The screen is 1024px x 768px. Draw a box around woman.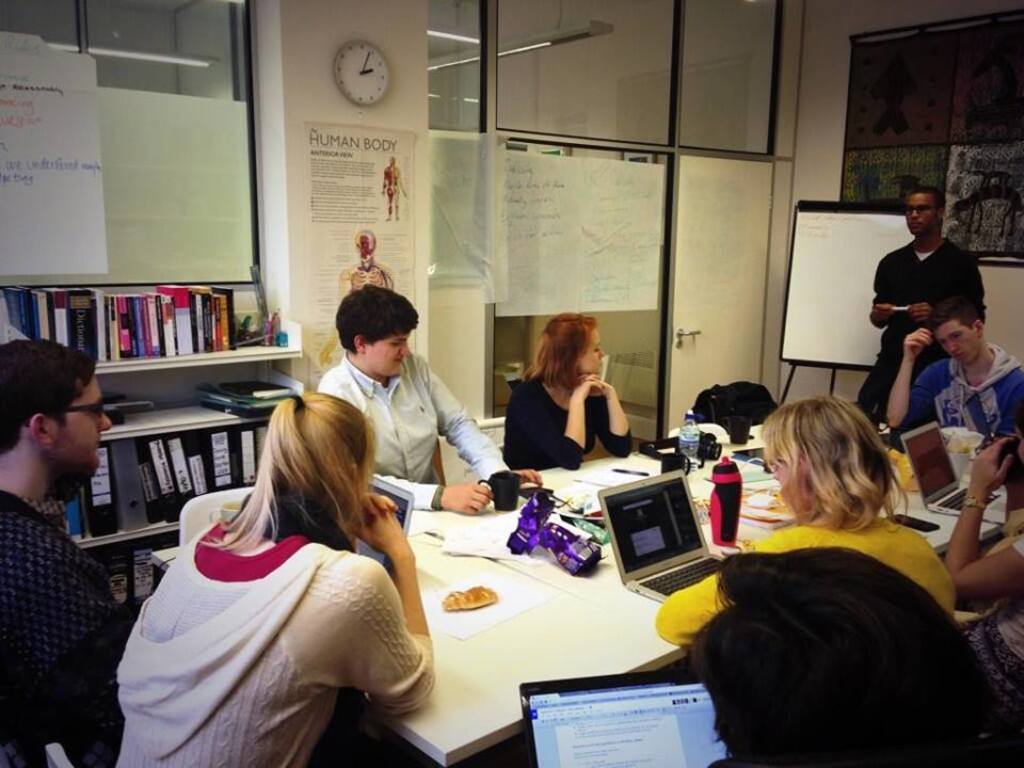
{"left": 655, "top": 401, "right": 961, "bottom": 652}.
